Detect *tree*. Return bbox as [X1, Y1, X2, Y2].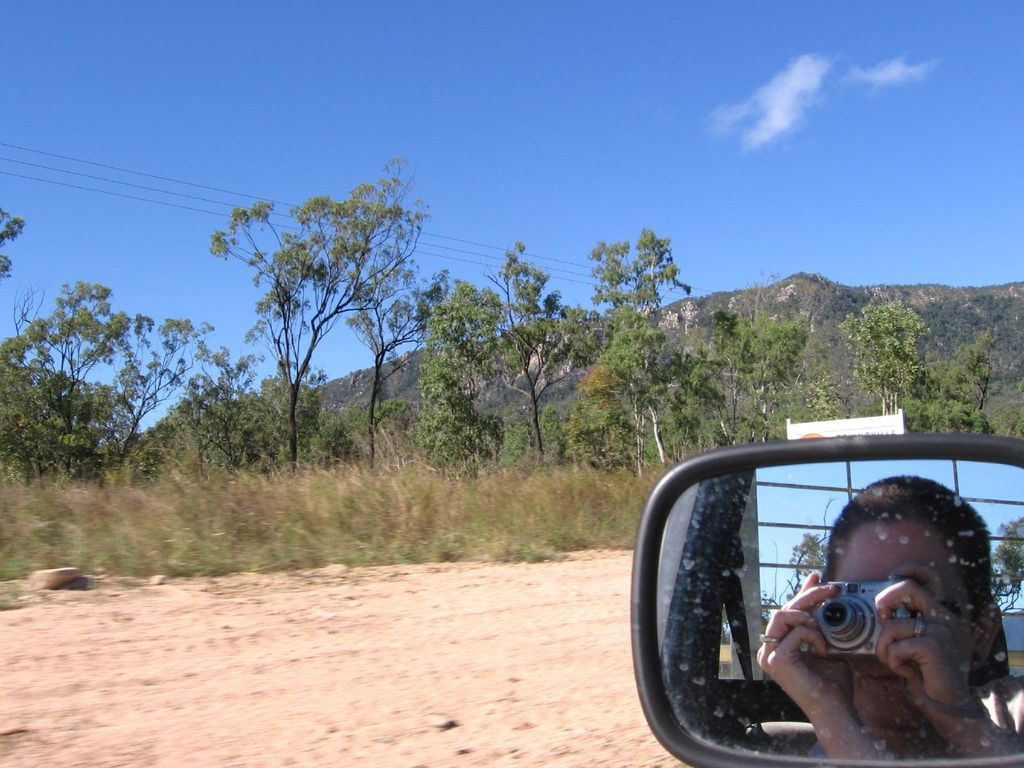
[202, 148, 425, 467].
